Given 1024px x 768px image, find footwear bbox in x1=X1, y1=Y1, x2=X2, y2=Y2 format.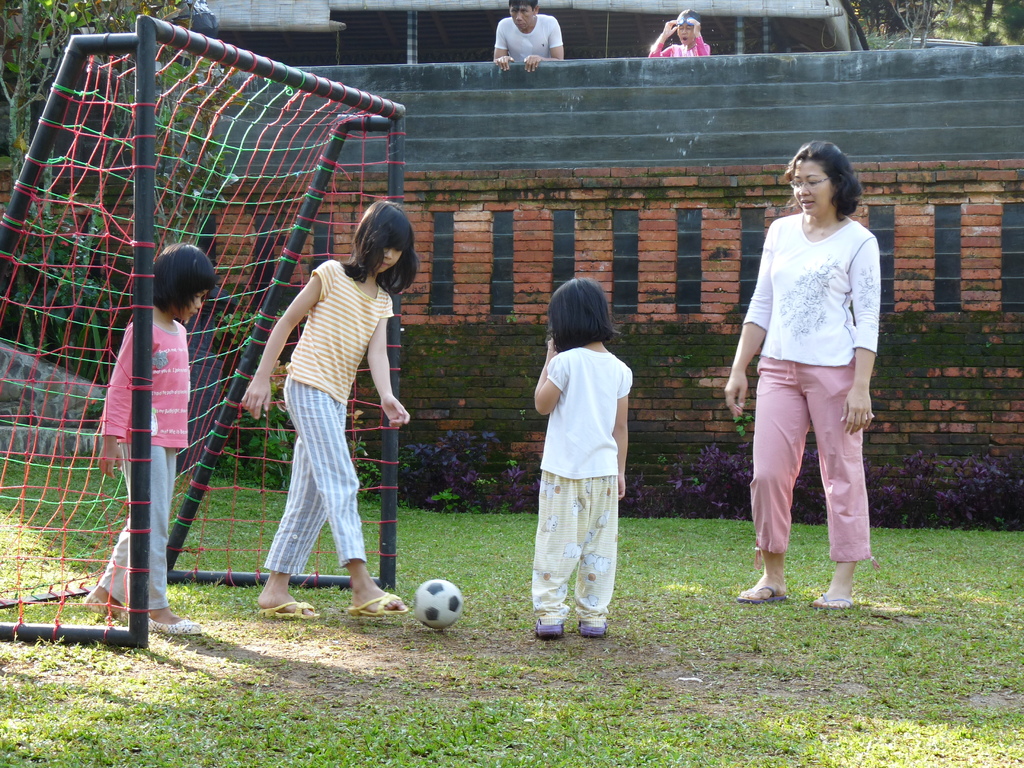
x1=536, y1=622, x2=568, y2=638.
